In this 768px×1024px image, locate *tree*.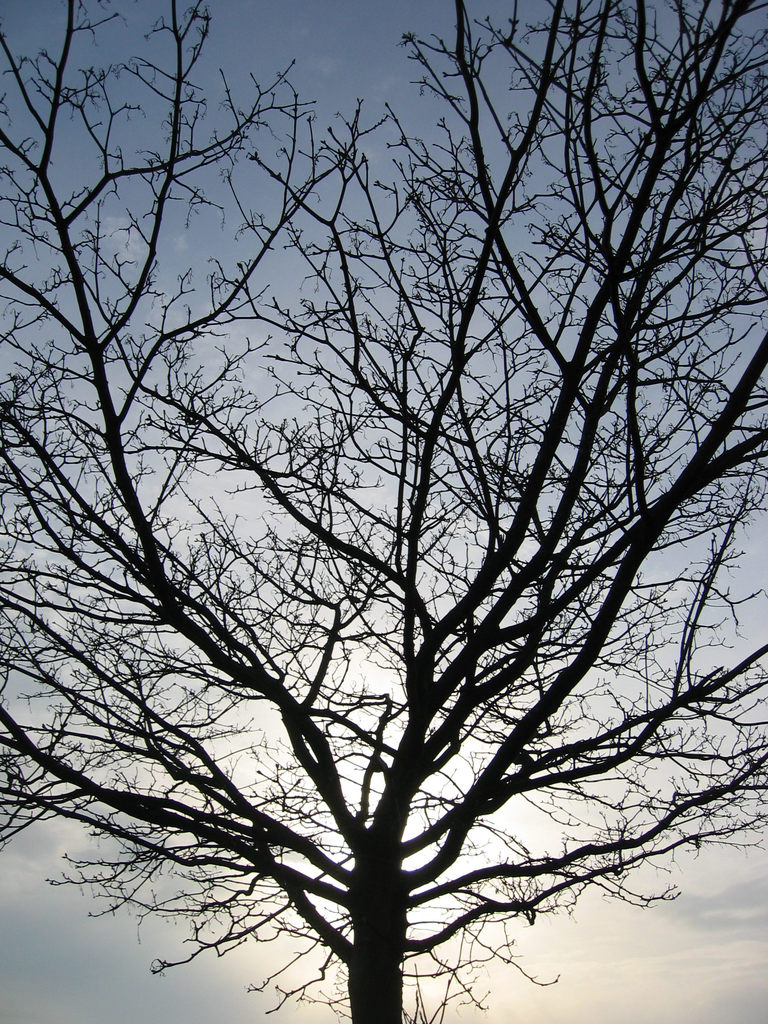
Bounding box: <box>19,53,756,995</box>.
